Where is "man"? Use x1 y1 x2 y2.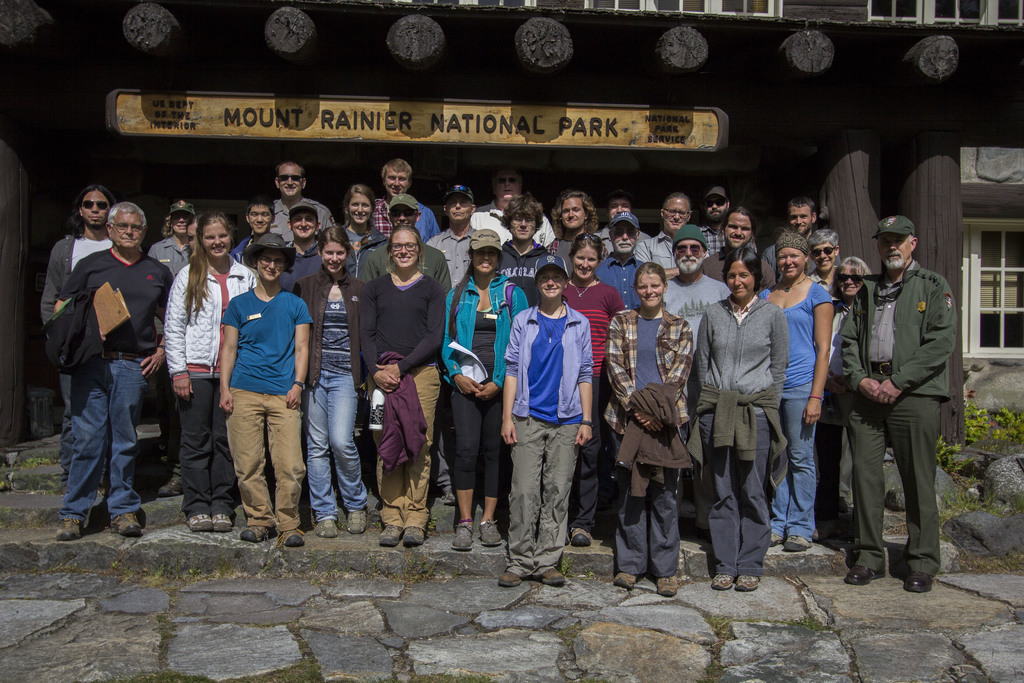
461 158 555 248.
